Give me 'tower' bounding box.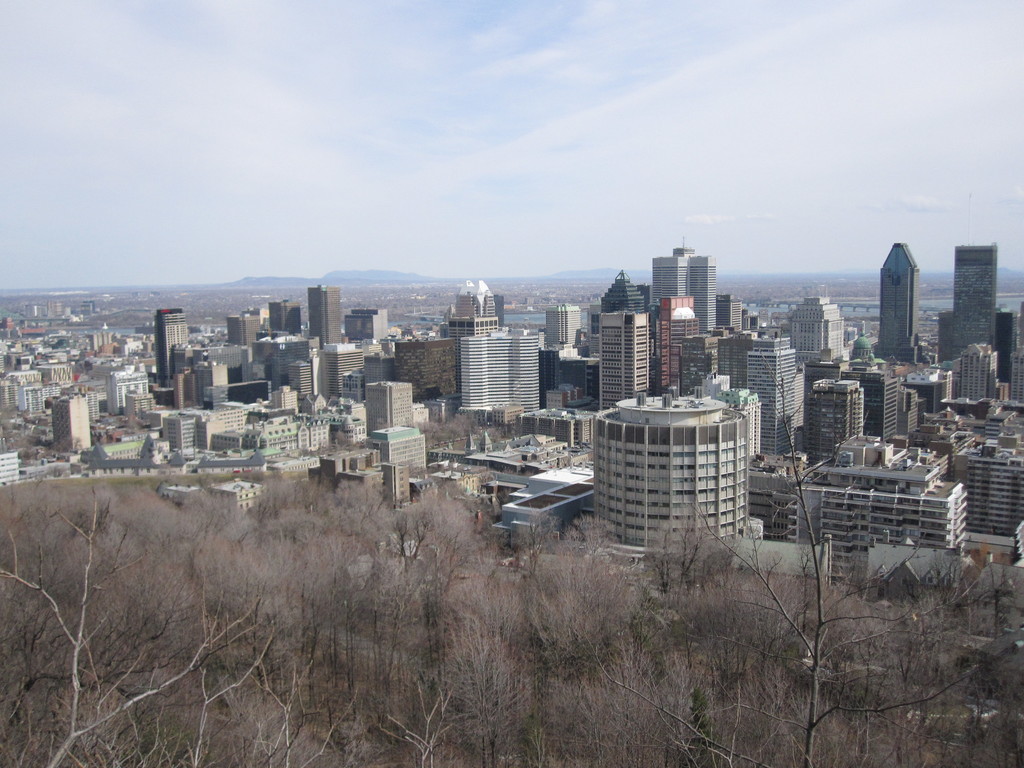
602 268 649 310.
